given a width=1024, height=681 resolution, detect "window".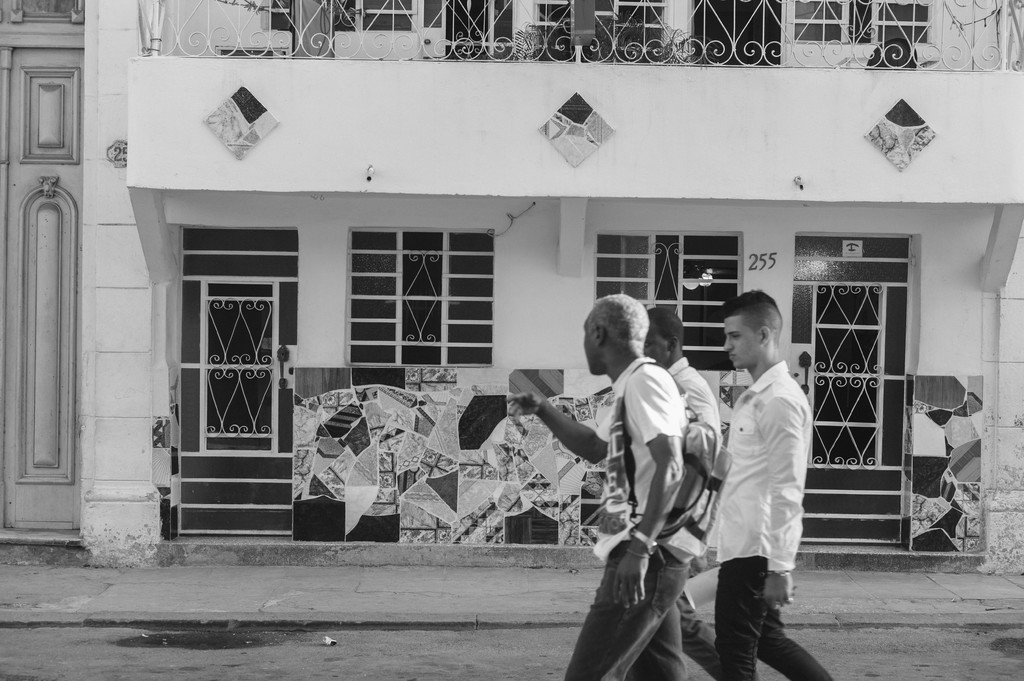
x1=200, y1=280, x2=273, y2=440.
